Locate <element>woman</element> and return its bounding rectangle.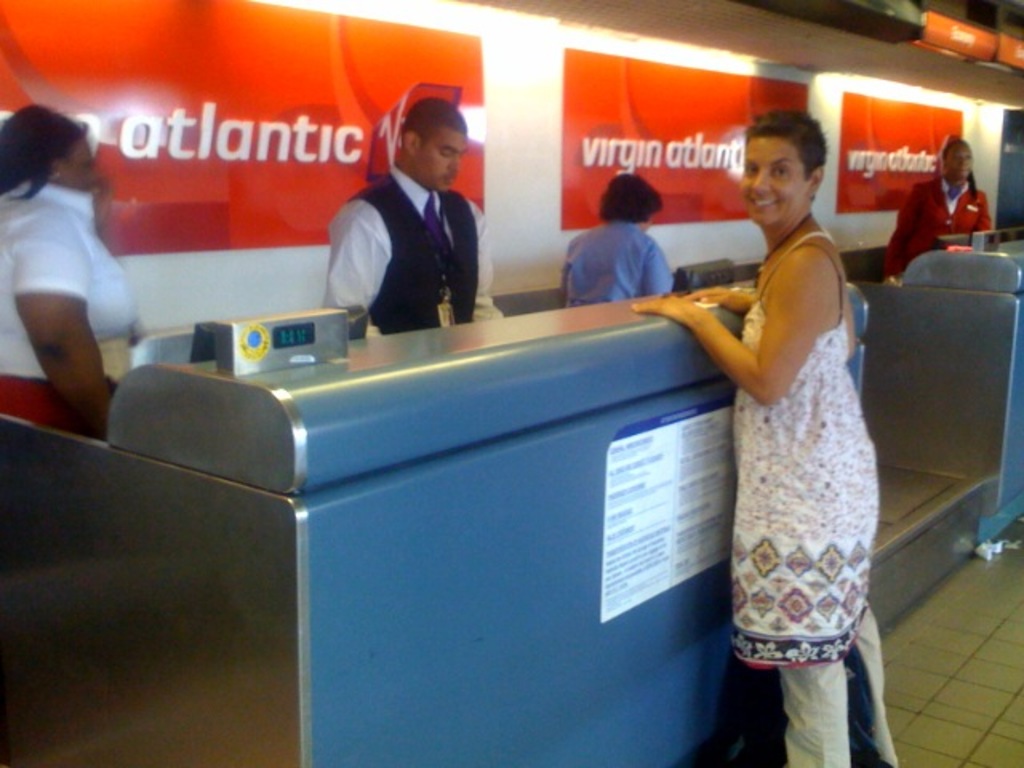
(x1=878, y1=138, x2=989, y2=285).
